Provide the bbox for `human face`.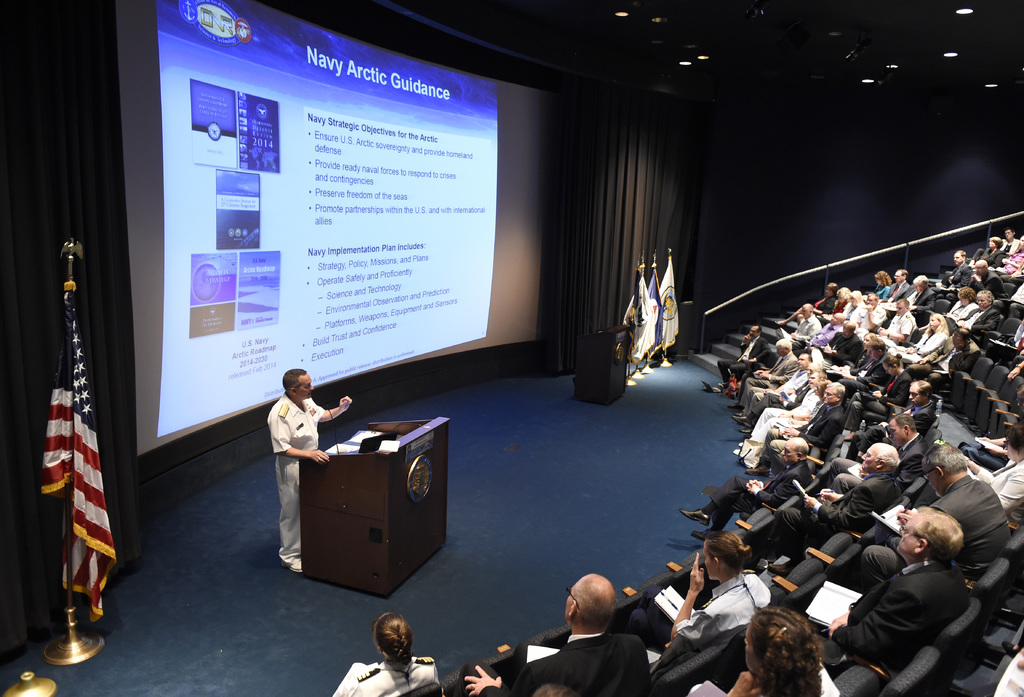
bbox=(703, 547, 716, 579).
